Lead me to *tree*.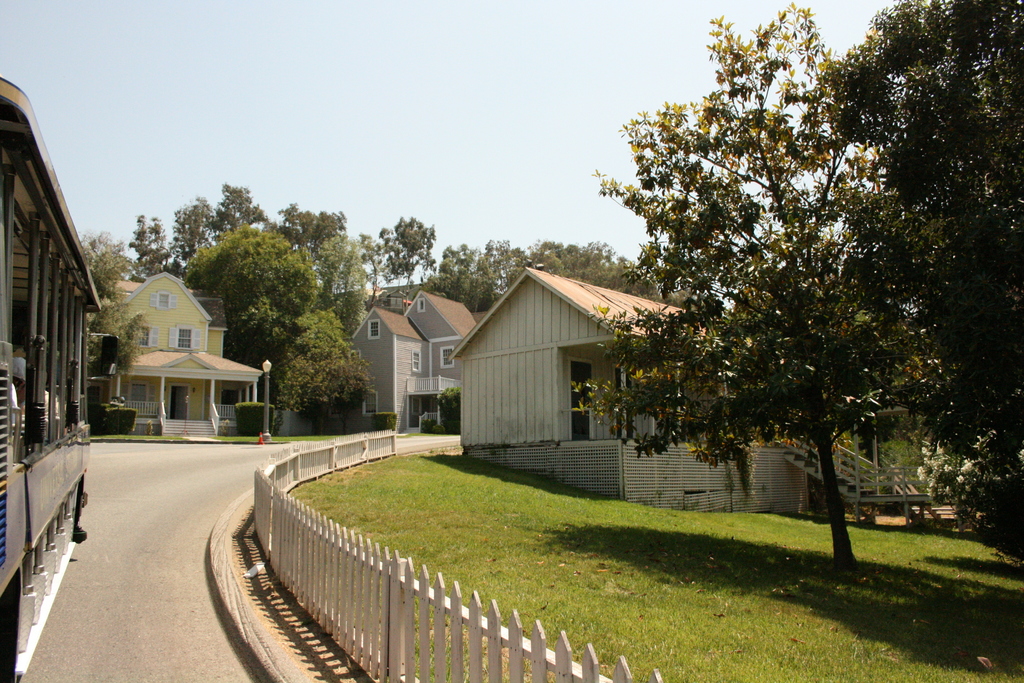
Lead to {"left": 157, "top": 193, "right": 243, "bottom": 272}.
